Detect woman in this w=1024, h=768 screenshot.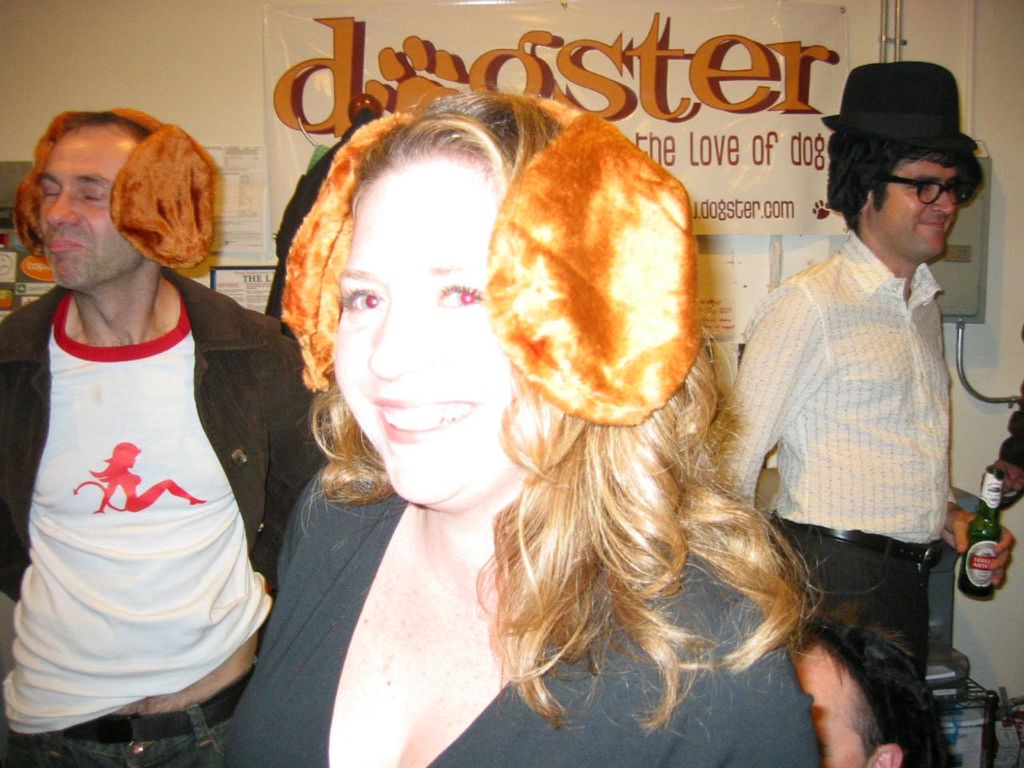
Detection: (314, 117, 879, 743).
